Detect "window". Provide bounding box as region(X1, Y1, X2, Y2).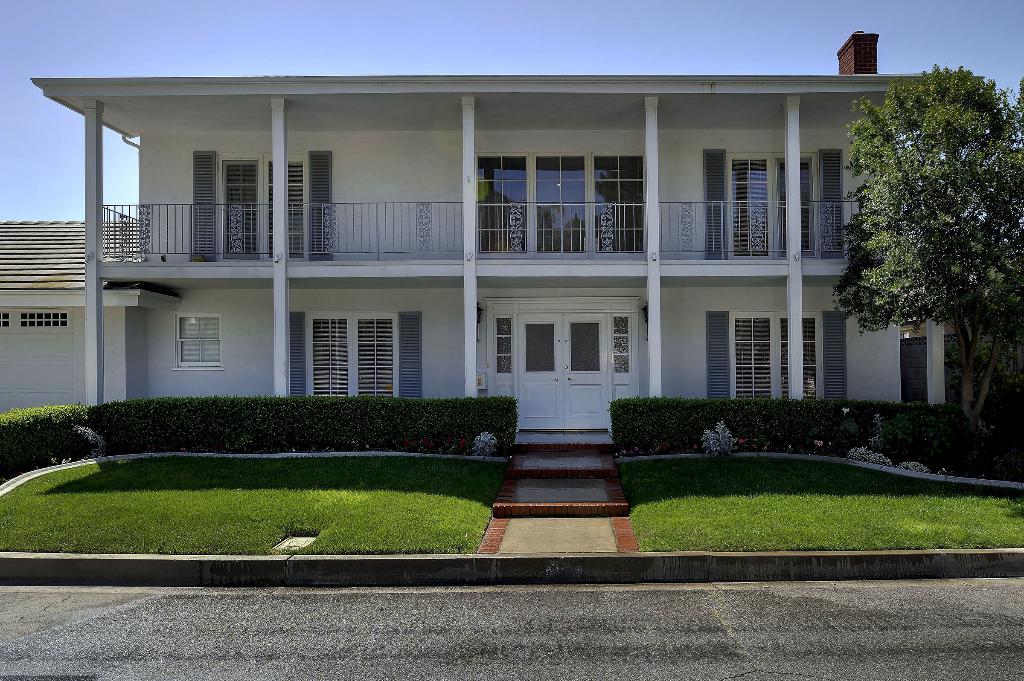
region(474, 156, 530, 264).
